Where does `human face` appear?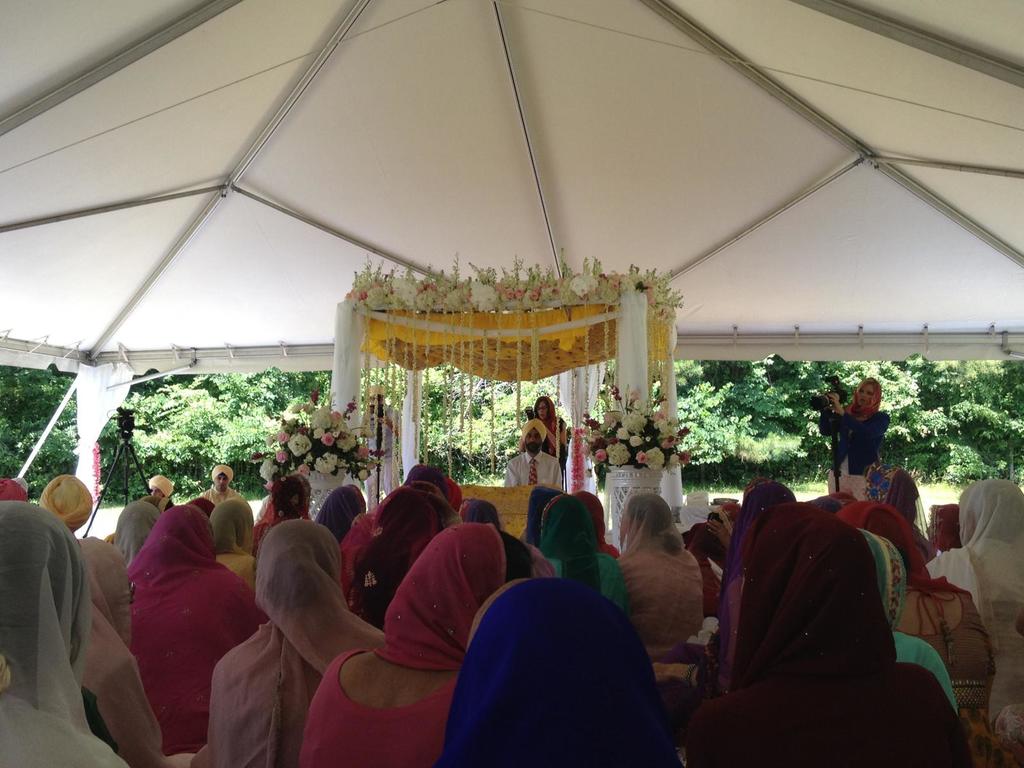
Appears at (536, 399, 552, 420).
